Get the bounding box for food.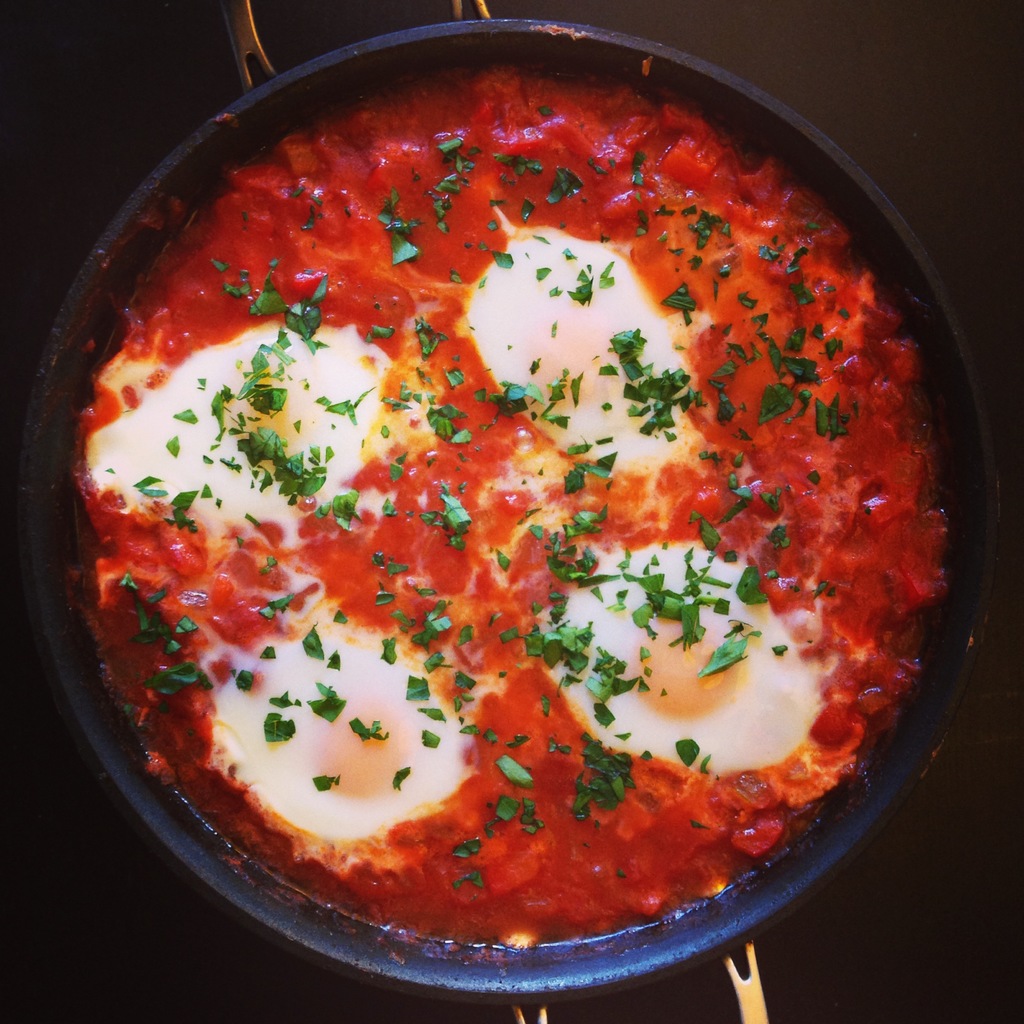
81/78/922/946.
